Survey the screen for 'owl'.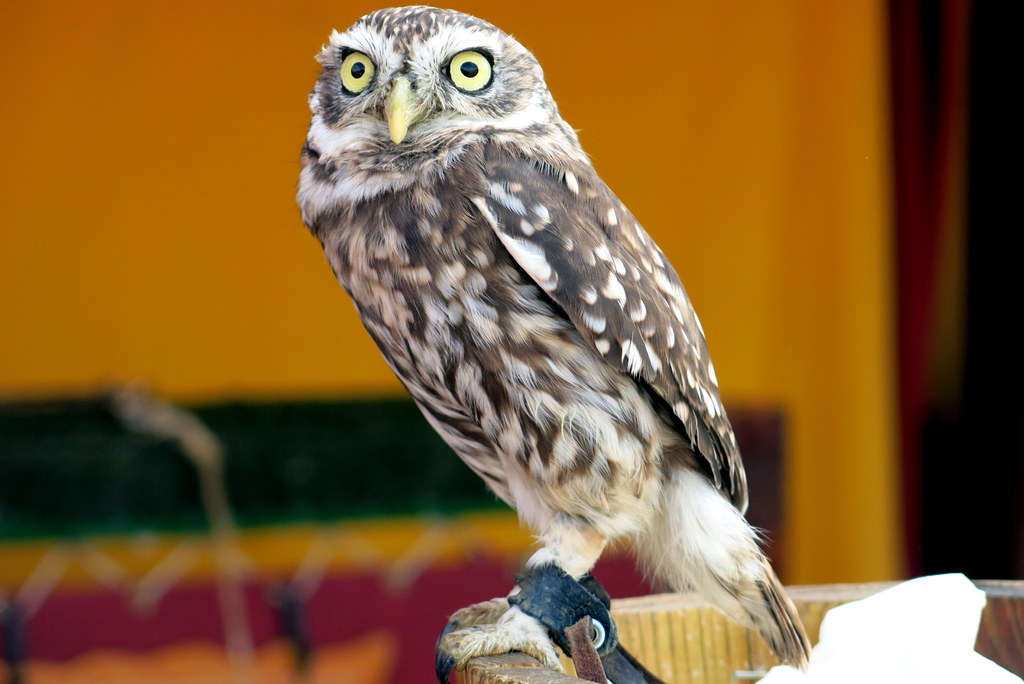
Survey found: (left=291, top=0, right=812, bottom=678).
